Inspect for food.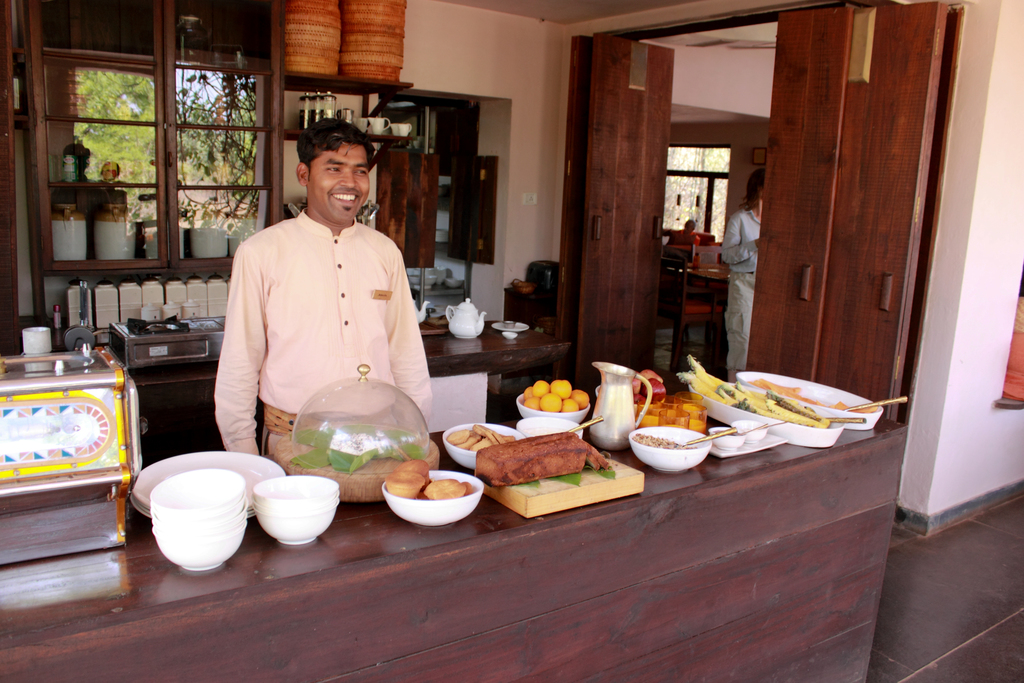
Inspection: bbox(746, 375, 877, 413).
